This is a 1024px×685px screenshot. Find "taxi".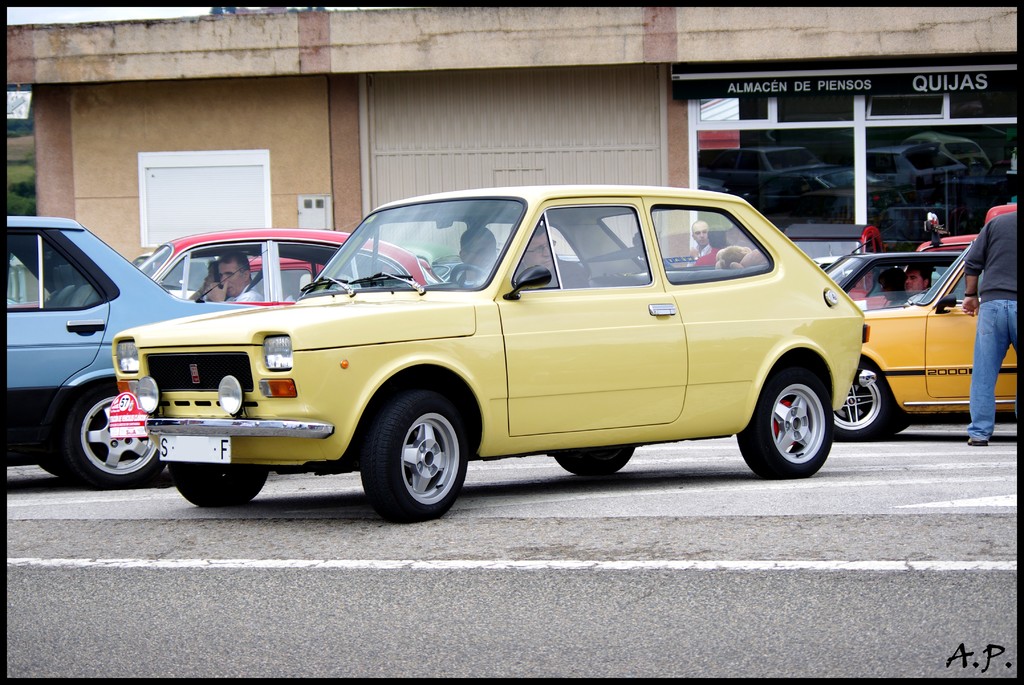
Bounding box: BBox(828, 251, 1019, 439).
